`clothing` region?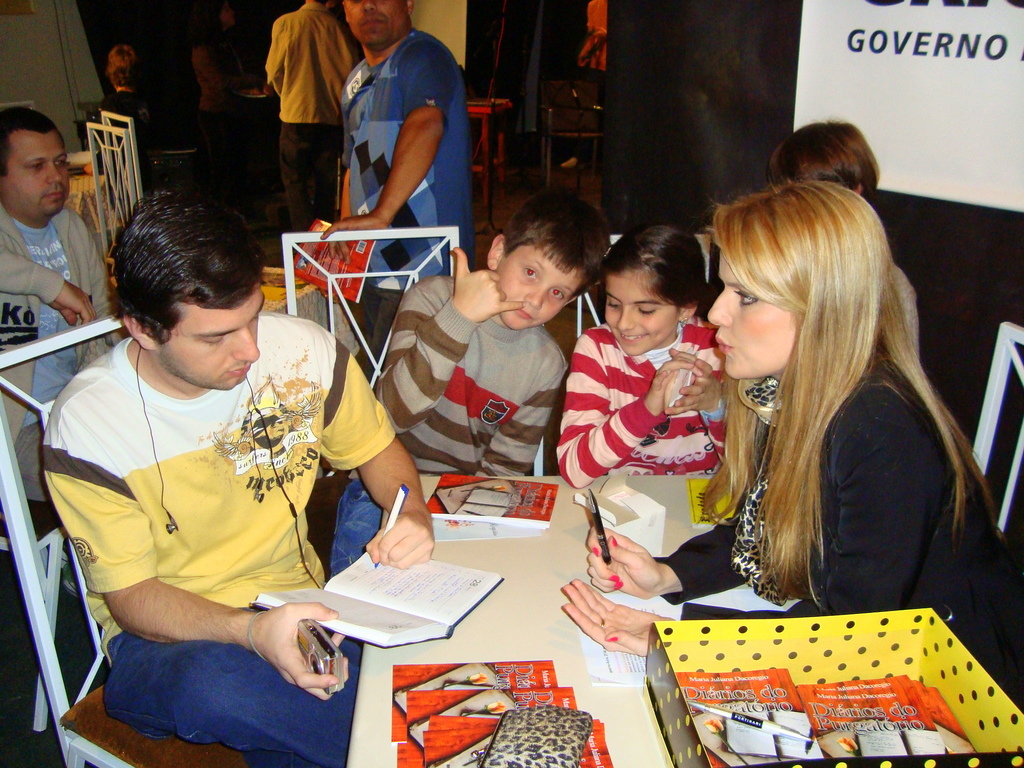
Rect(100, 623, 371, 764)
